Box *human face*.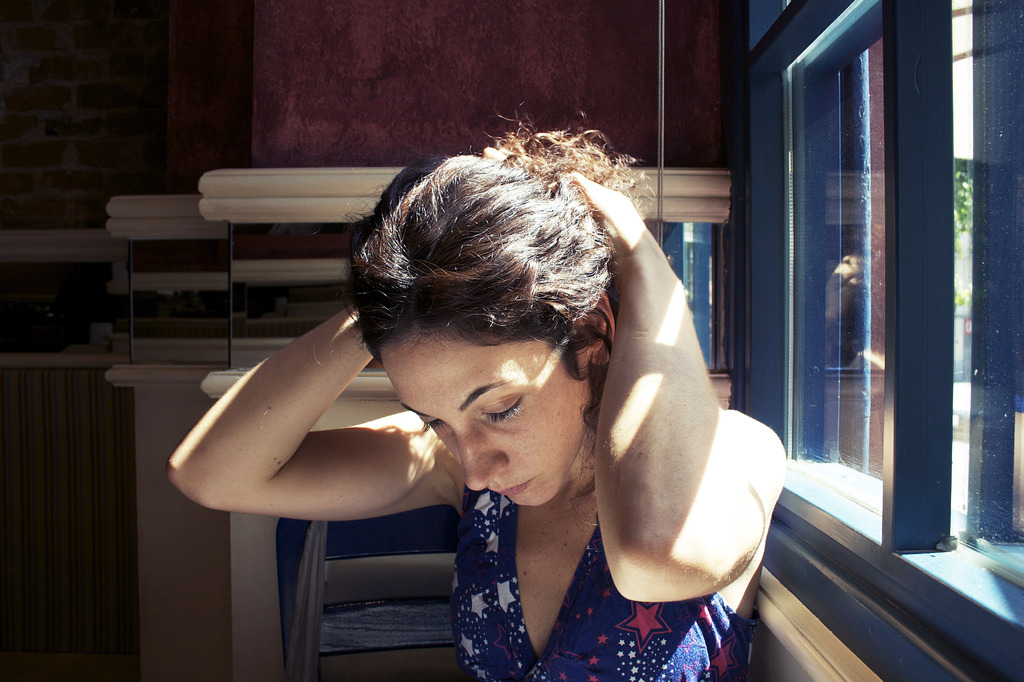
(376, 338, 593, 505).
